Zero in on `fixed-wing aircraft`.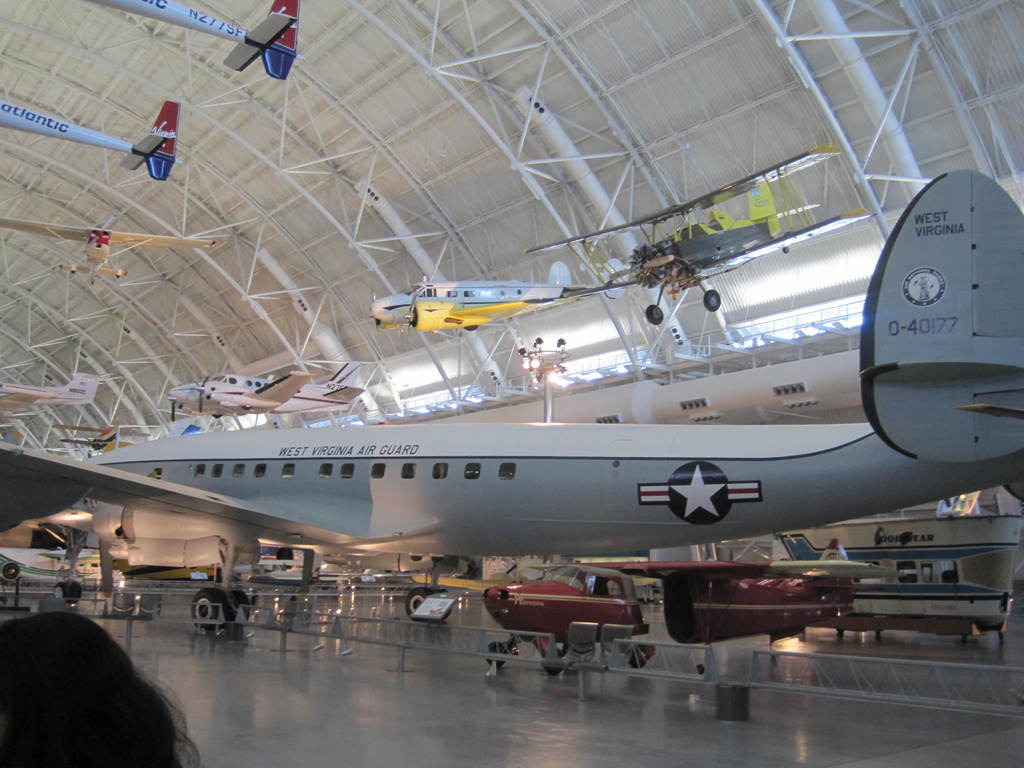
Zeroed in: Rect(1, 369, 112, 410).
